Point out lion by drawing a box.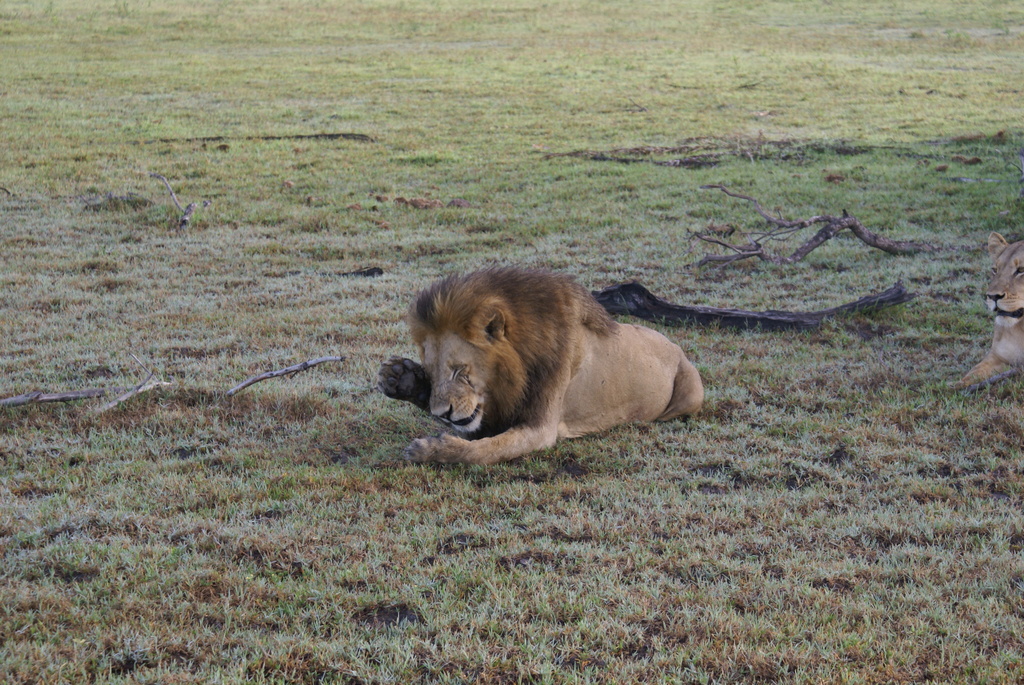
Rect(374, 256, 703, 468).
